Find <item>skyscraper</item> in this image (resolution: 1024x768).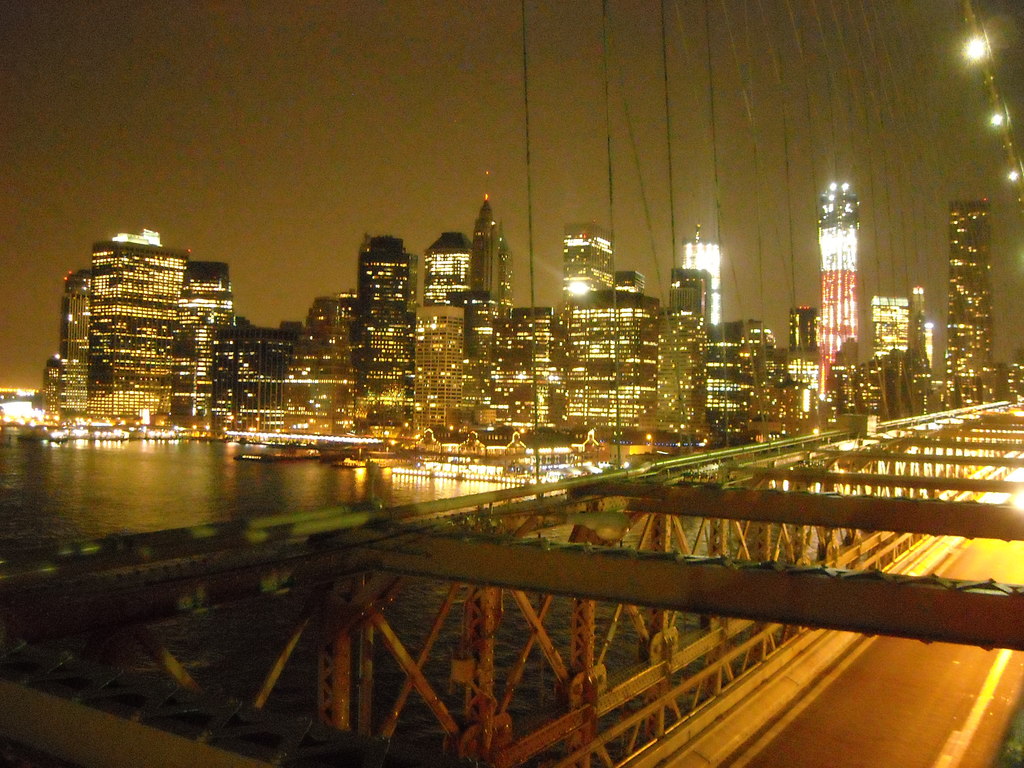
[x1=214, y1=324, x2=294, y2=416].
